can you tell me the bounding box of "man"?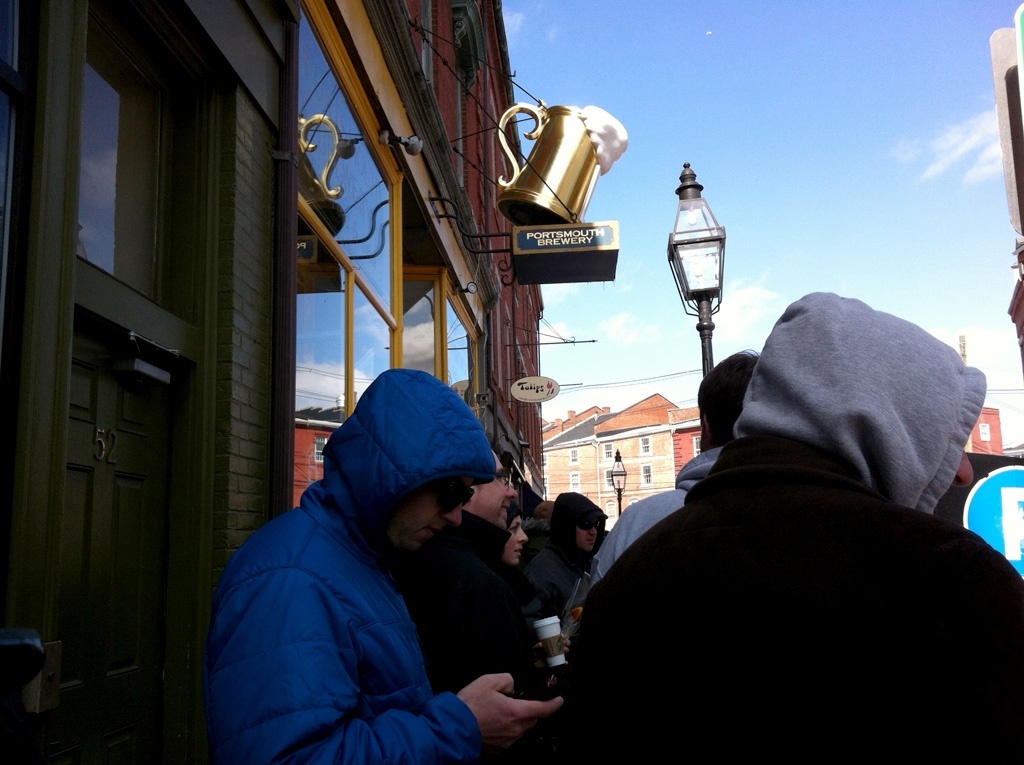
(x1=205, y1=366, x2=564, y2=764).
